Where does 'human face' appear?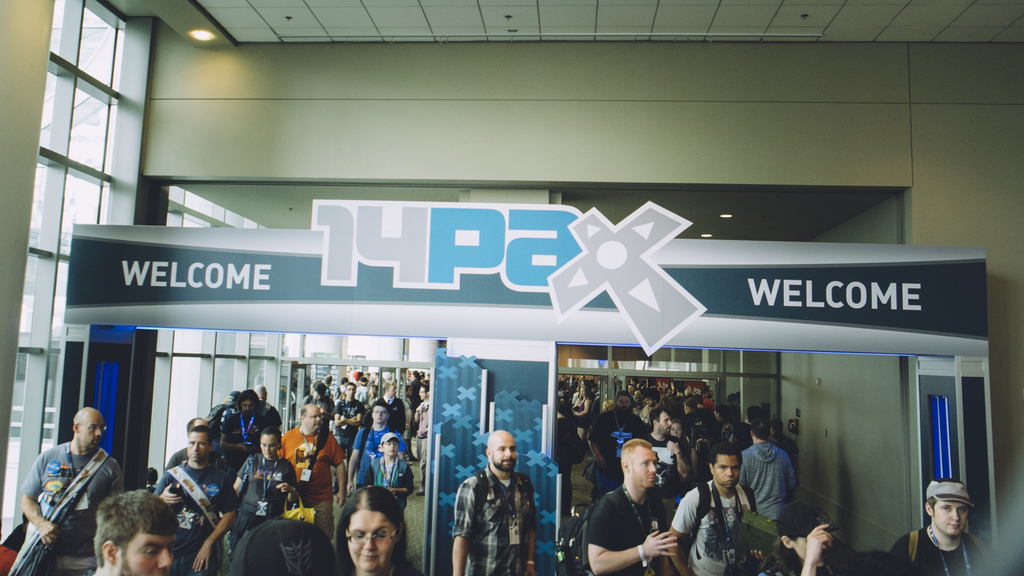
Appears at x1=617, y1=394, x2=631, y2=412.
